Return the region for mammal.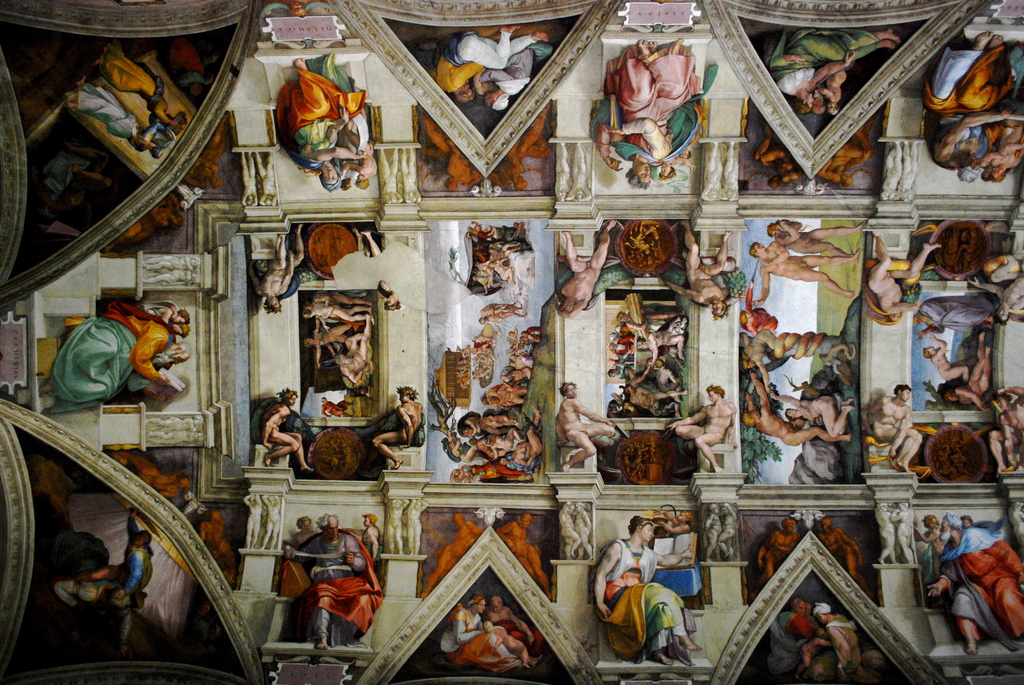
818,72,843,116.
